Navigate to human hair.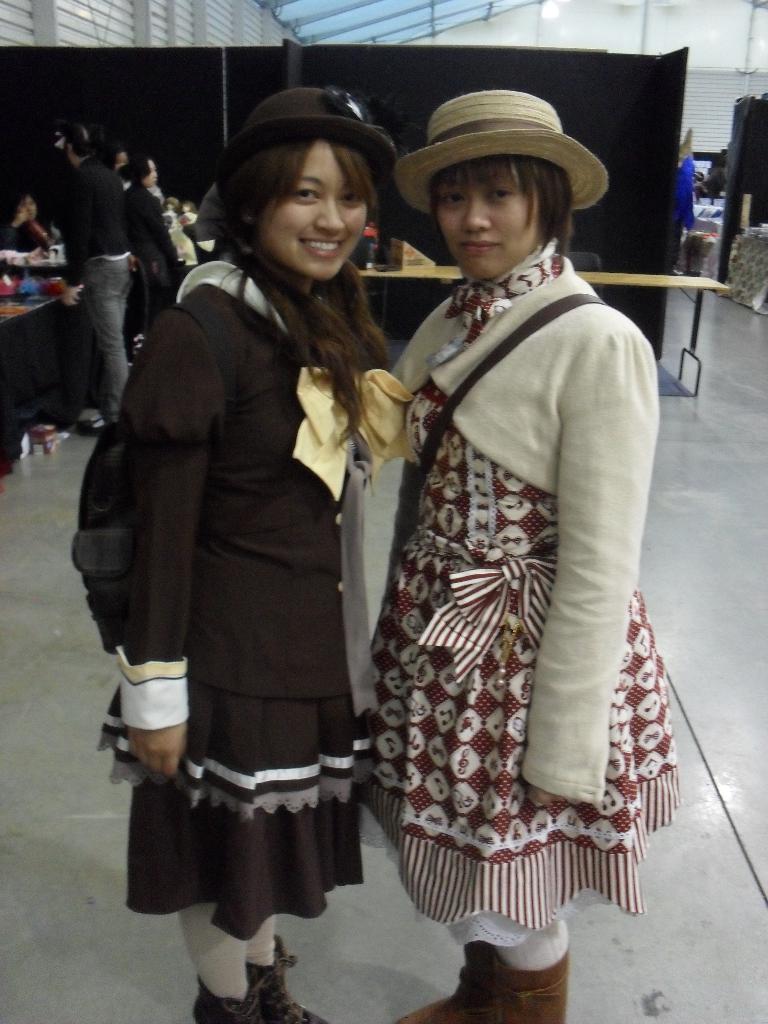
Navigation target: pyautogui.locateOnScreen(62, 123, 113, 153).
